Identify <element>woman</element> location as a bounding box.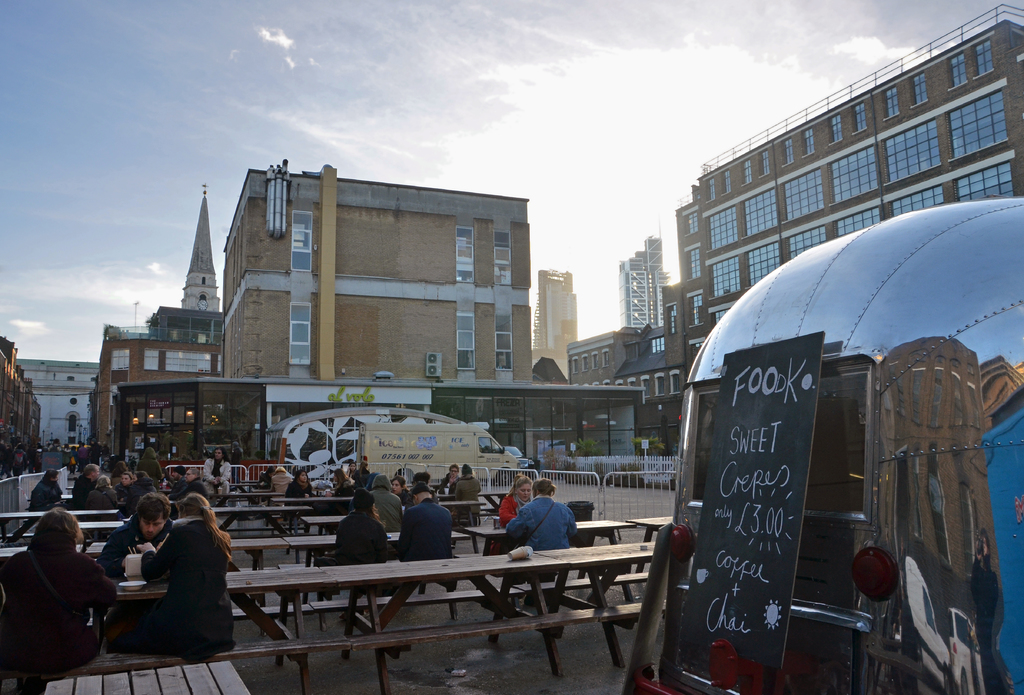
region(206, 446, 232, 508).
